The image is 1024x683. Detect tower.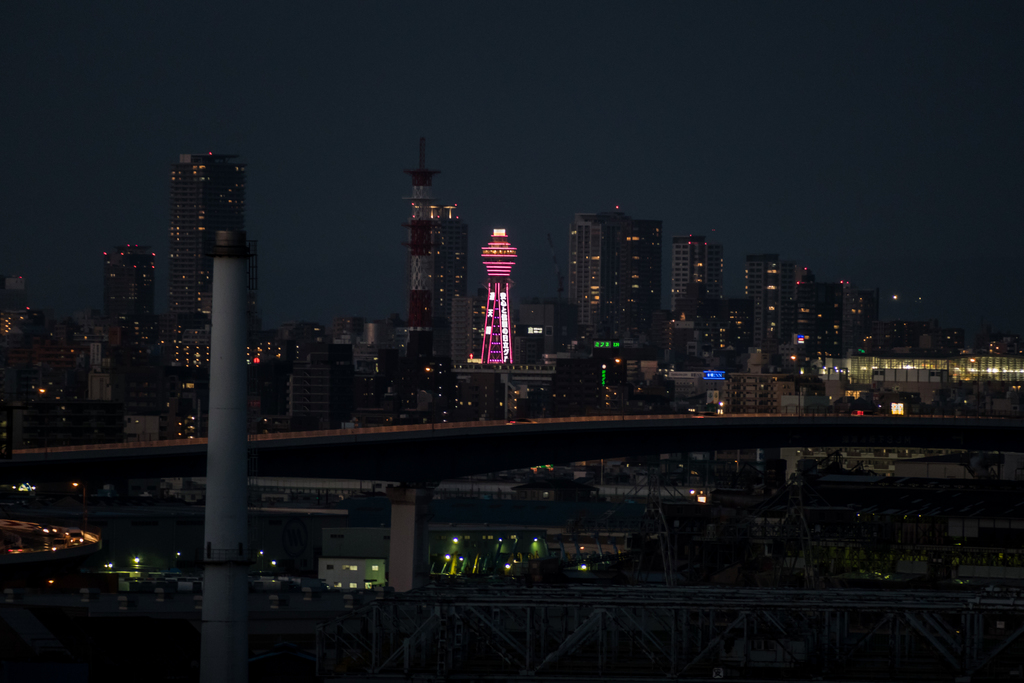
Detection: select_region(105, 242, 152, 320).
